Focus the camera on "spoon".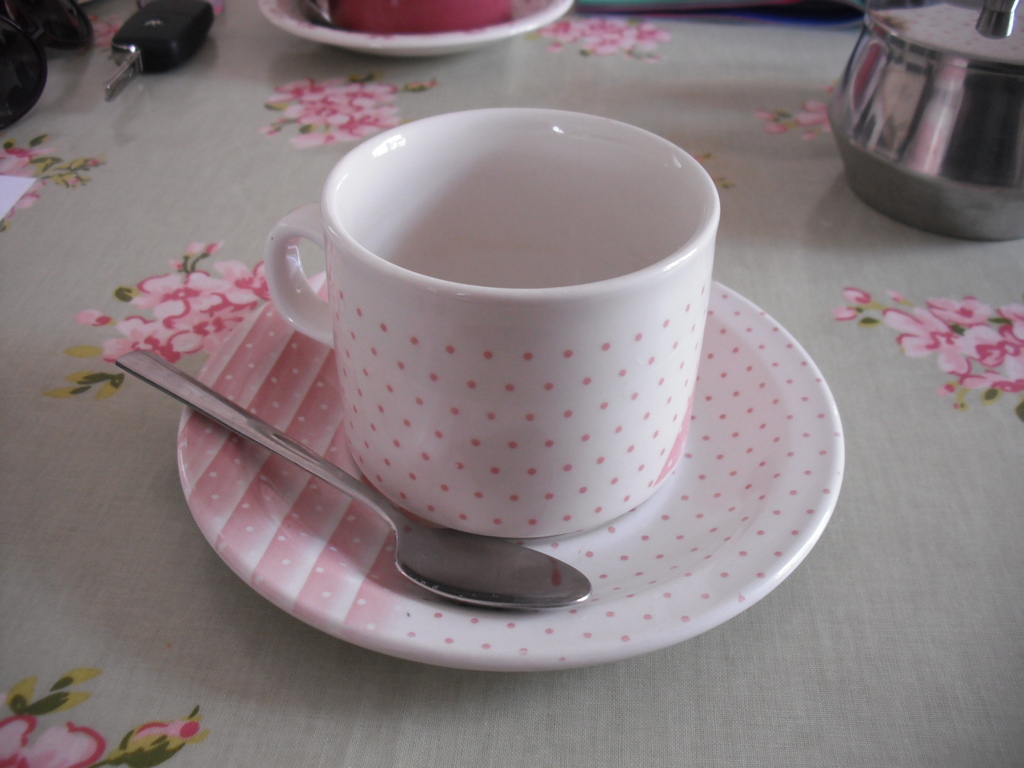
Focus region: box(114, 349, 593, 613).
